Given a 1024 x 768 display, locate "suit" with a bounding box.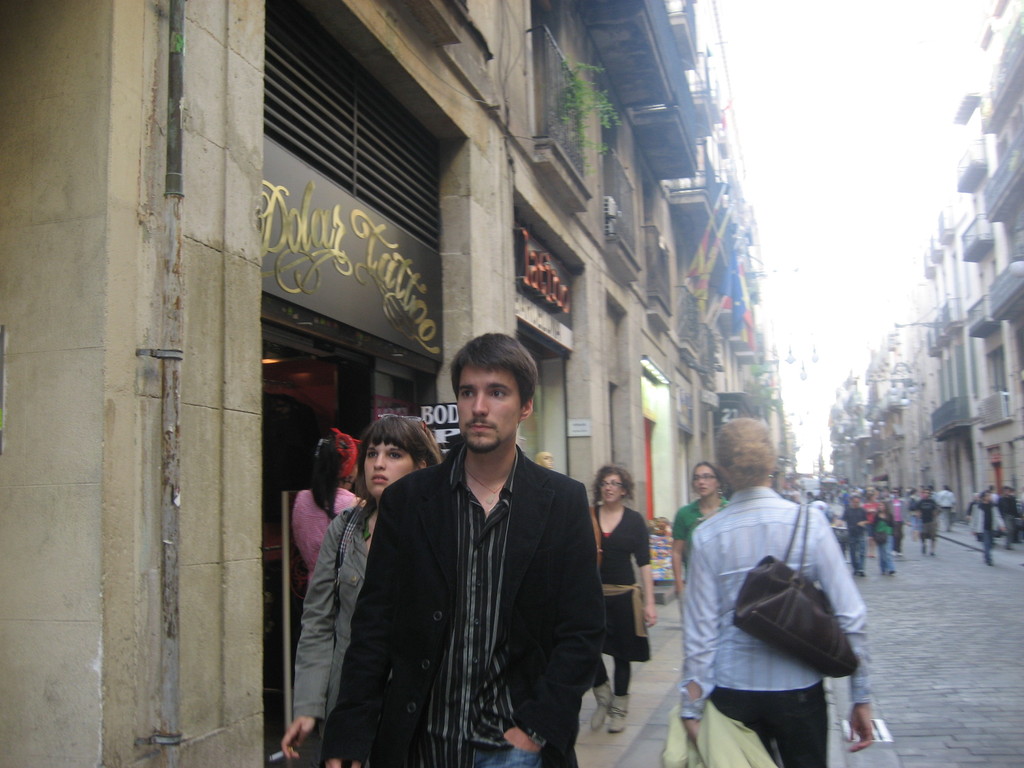
Located: 349, 383, 610, 767.
